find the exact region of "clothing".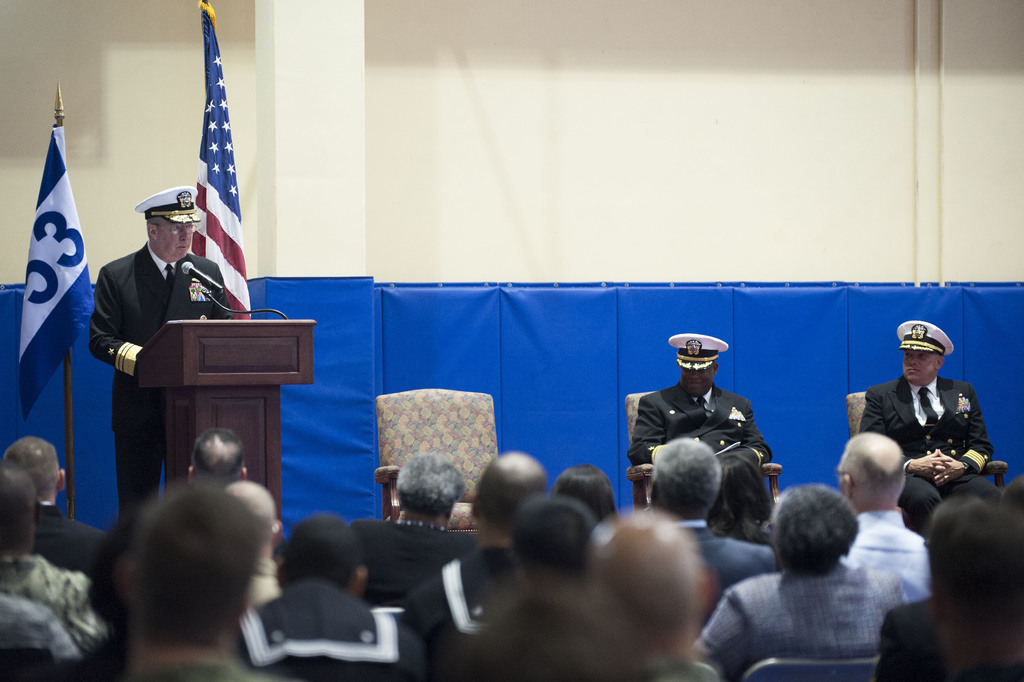
Exact region: detection(76, 237, 234, 519).
